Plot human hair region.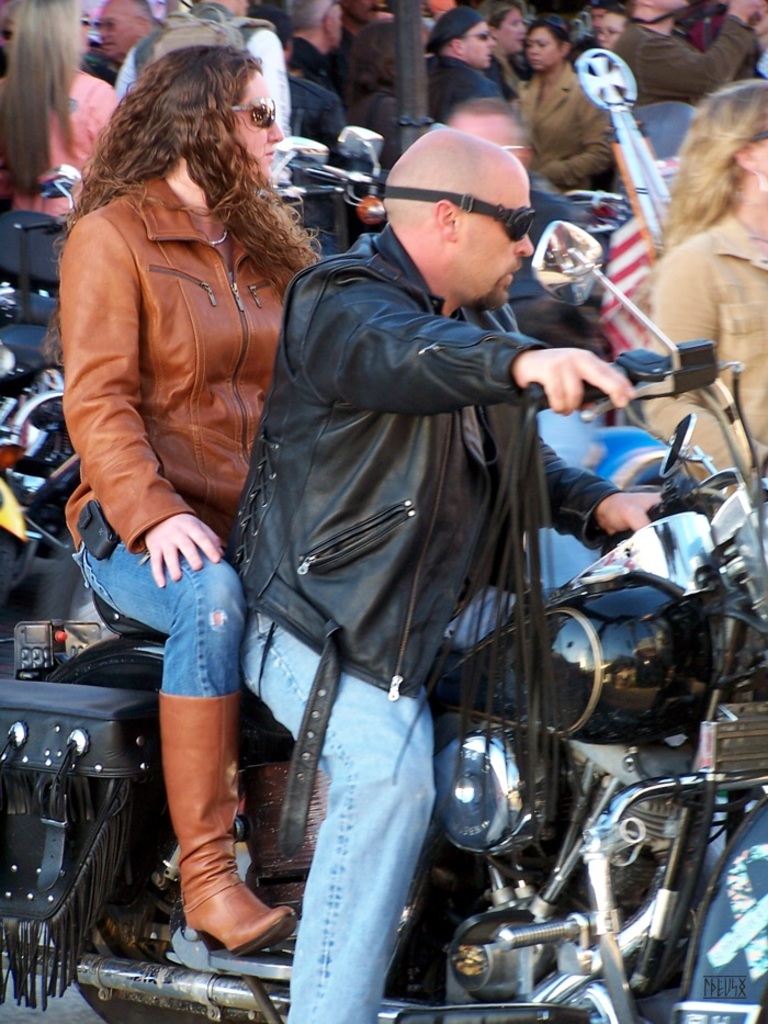
Plotted at (283, 0, 328, 30).
